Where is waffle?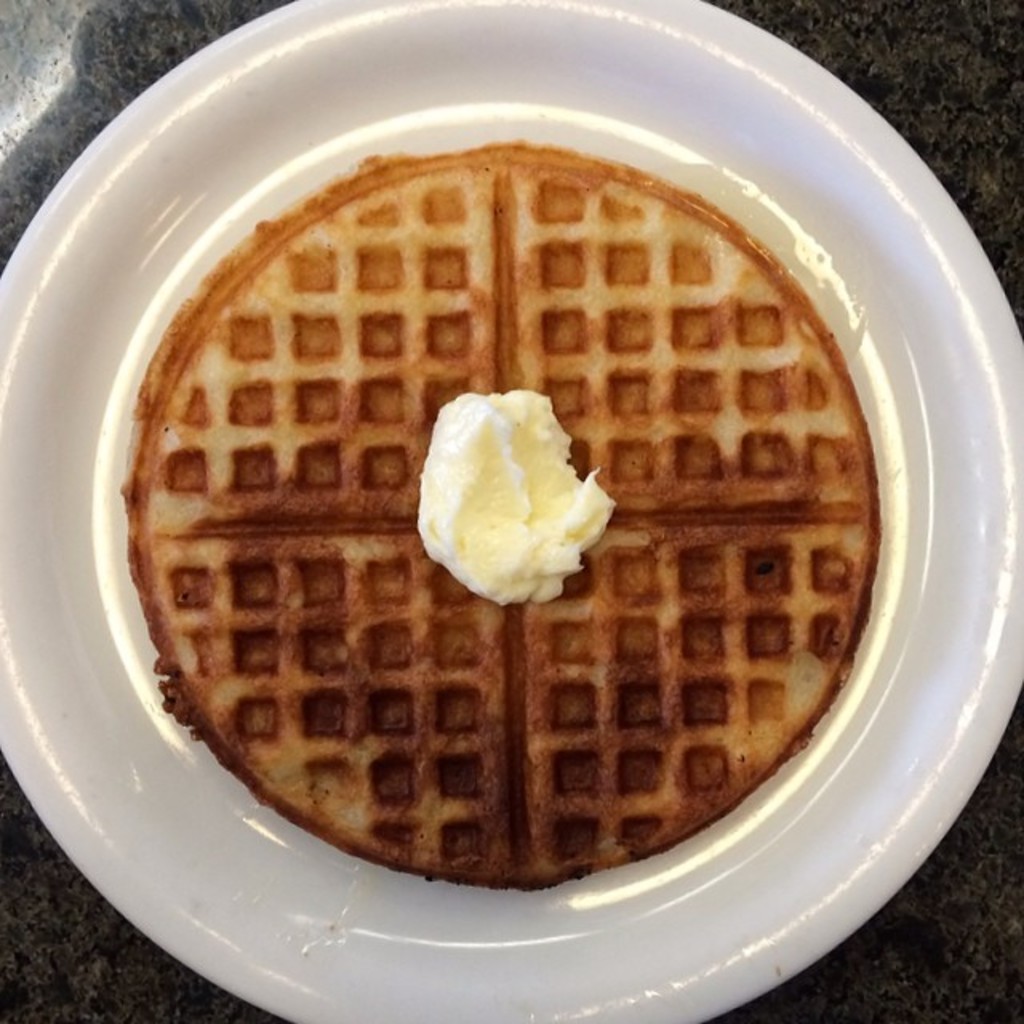
(115,141,878,896).
